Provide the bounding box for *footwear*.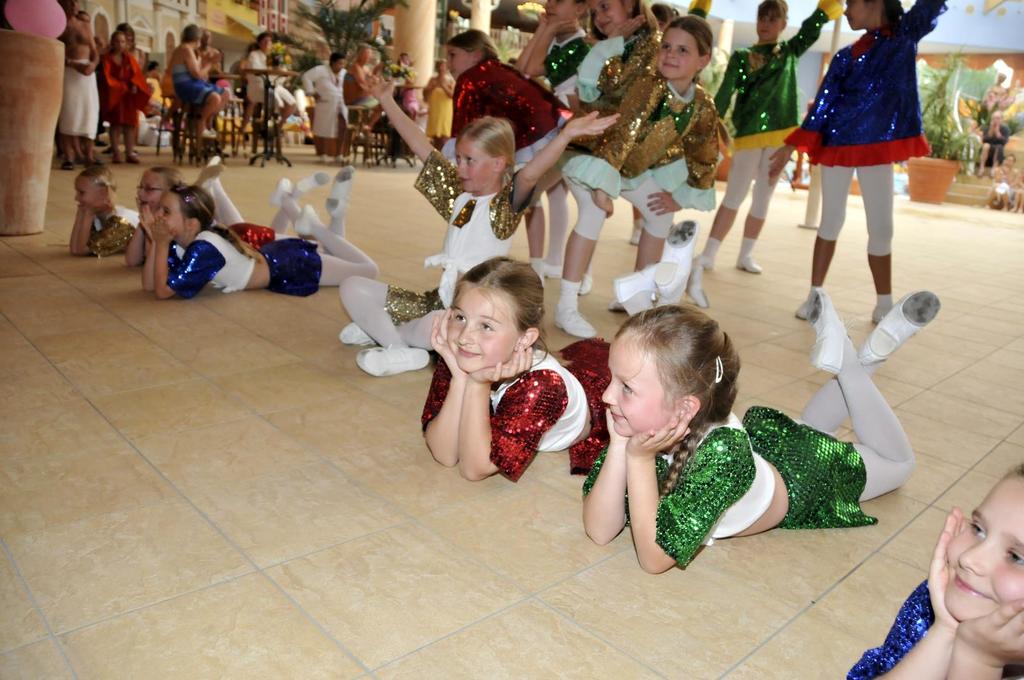
crop(358, 347, 429, 380).
